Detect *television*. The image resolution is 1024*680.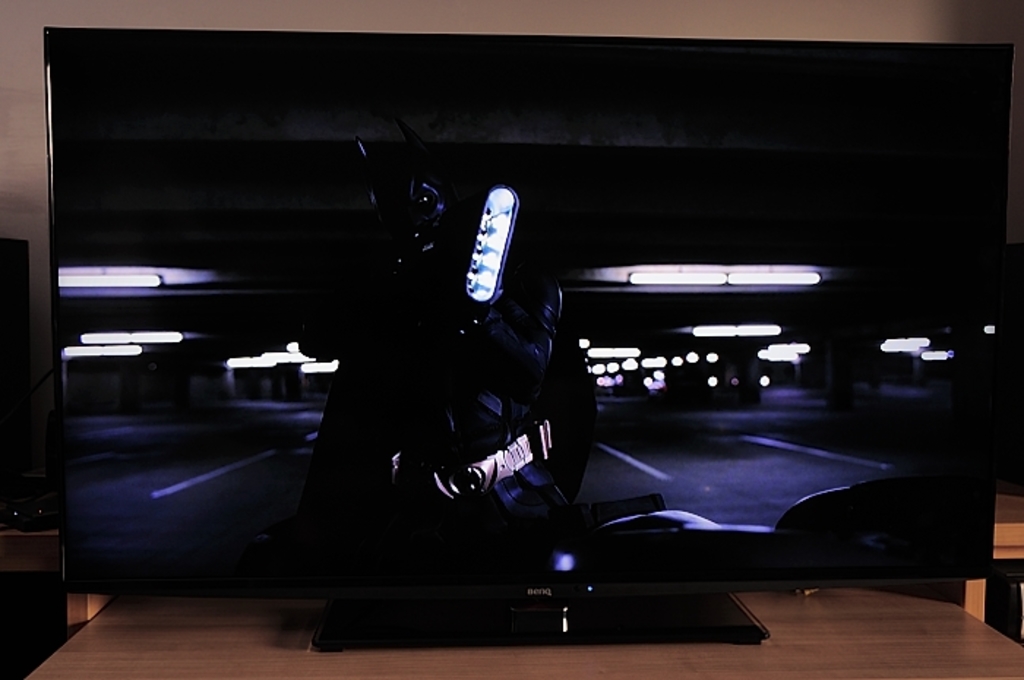
select_region(42, 26, 1017, 646).
